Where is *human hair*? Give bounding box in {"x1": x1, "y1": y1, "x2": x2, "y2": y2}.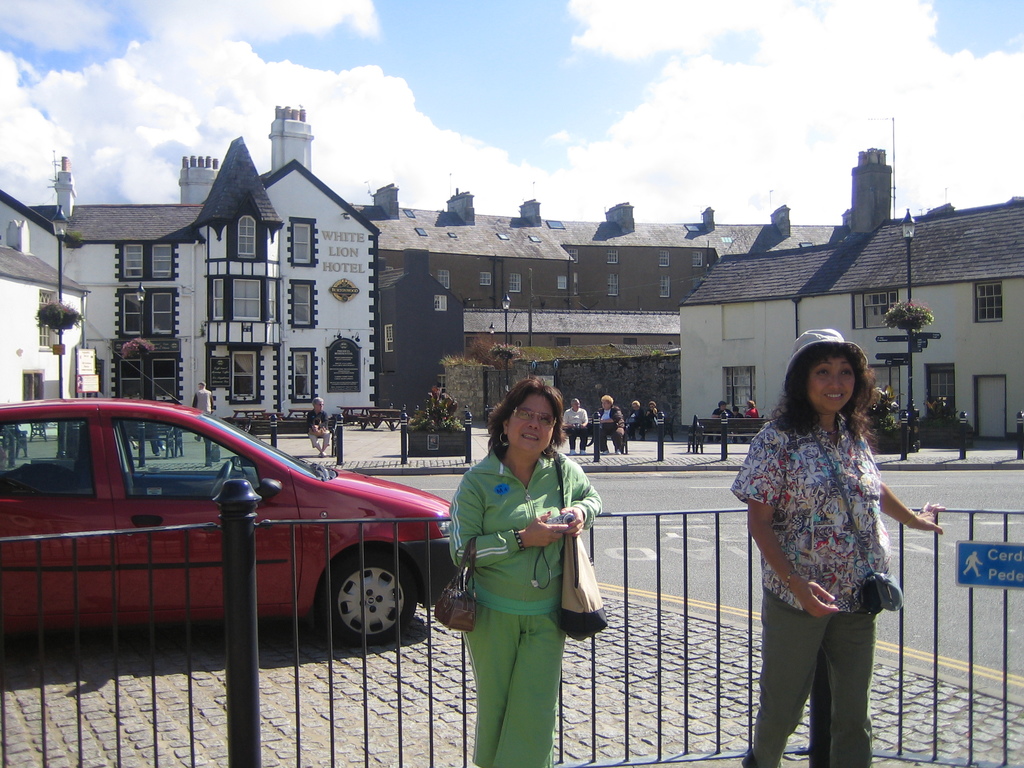
{"x1": 486, "y1": 379, "x2": 575, "y2": 466}.
